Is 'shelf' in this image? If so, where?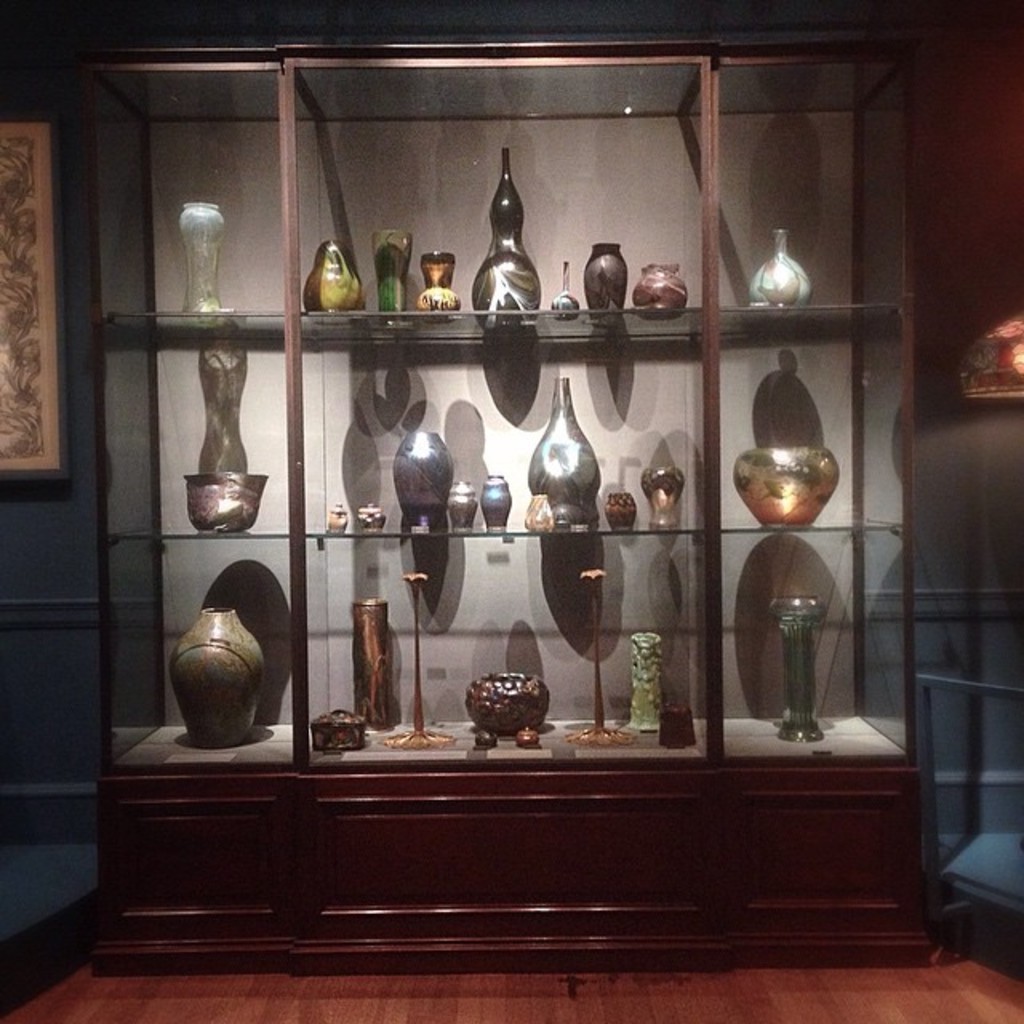
Yes, at bbox=[144, 326, 301, 557].
